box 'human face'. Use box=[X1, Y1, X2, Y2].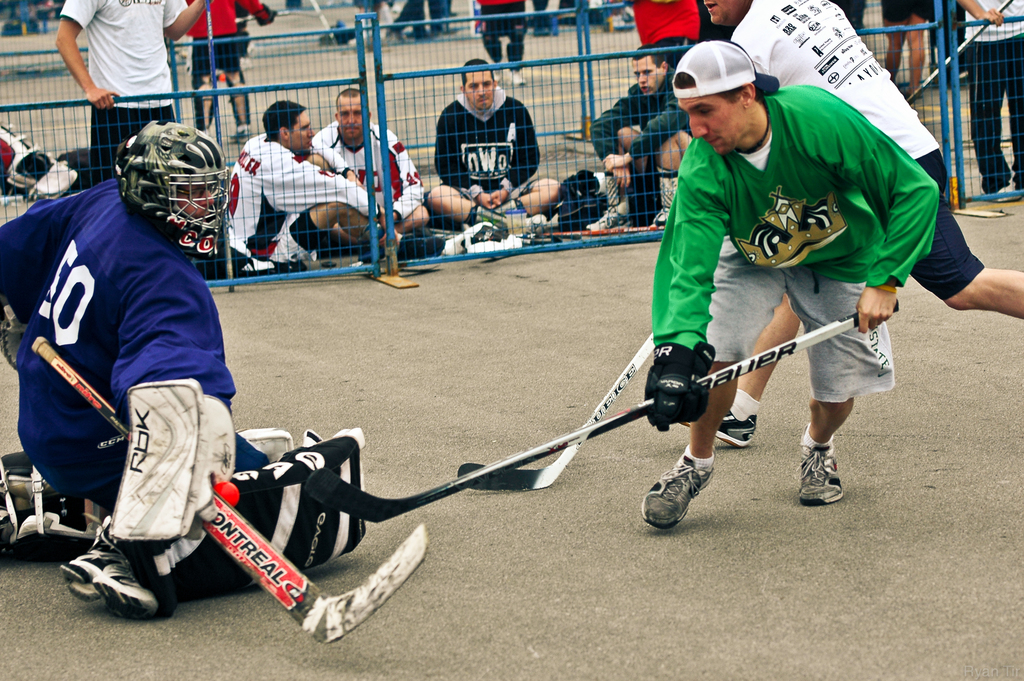
box=[680, 88, 747, 150].
